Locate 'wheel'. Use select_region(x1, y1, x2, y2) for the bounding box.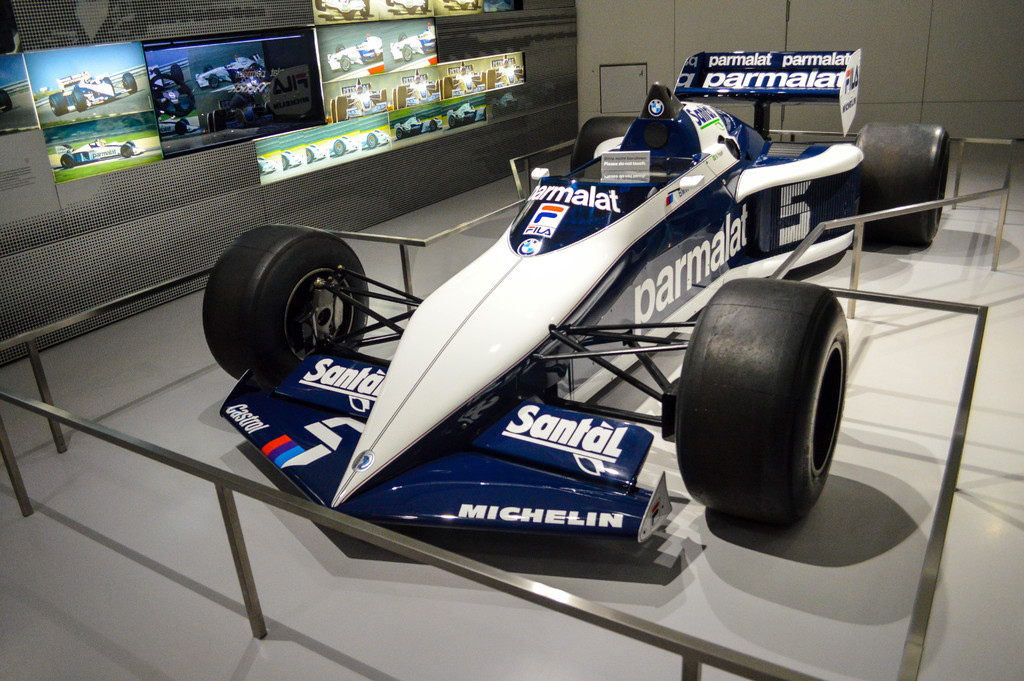
select_region(470, 0, 479, 8).
